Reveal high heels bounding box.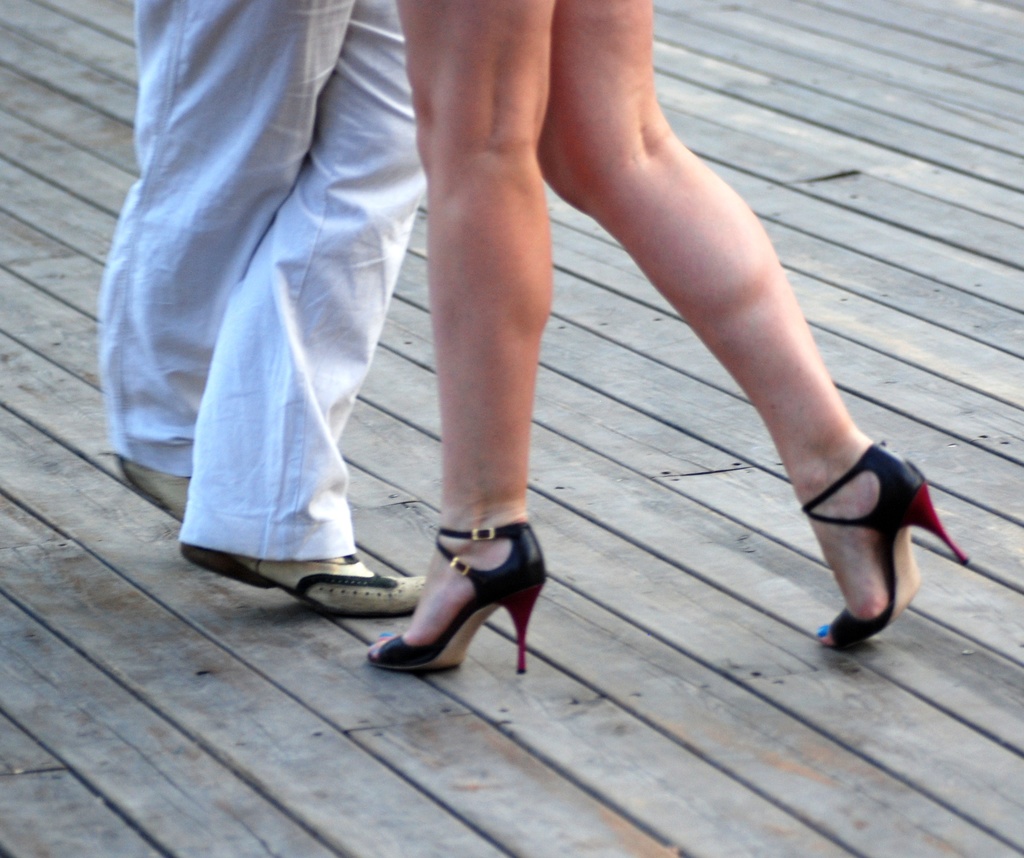
Revealed: l=797, t=443, r=971, b=650.
